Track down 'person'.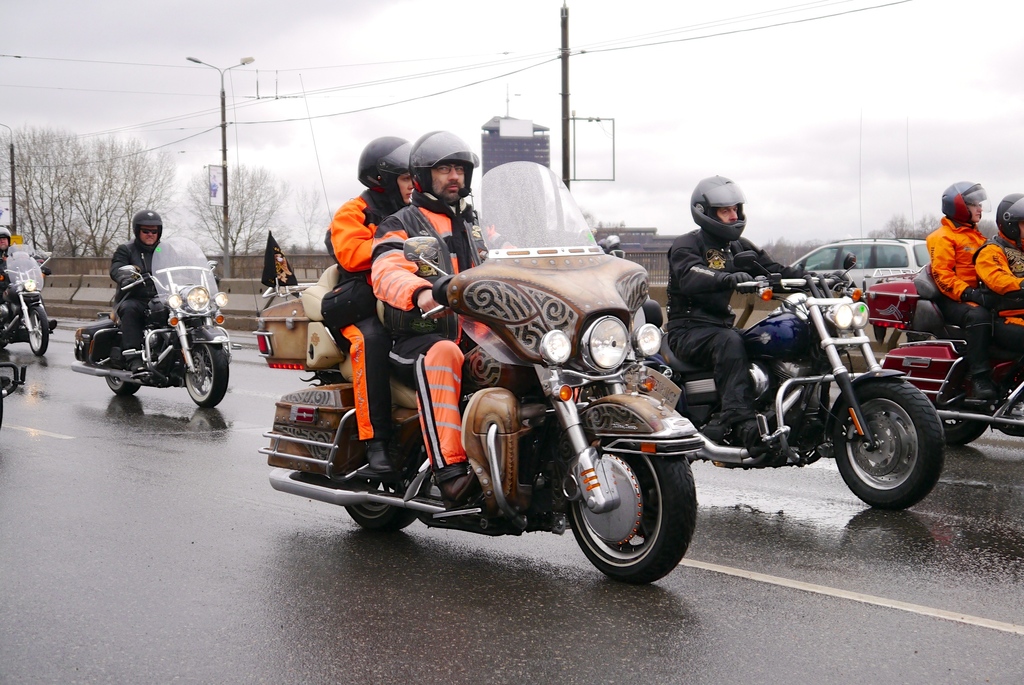
Tracked to pyautogui.locateOnScreen(110, 206, 224, 373).
